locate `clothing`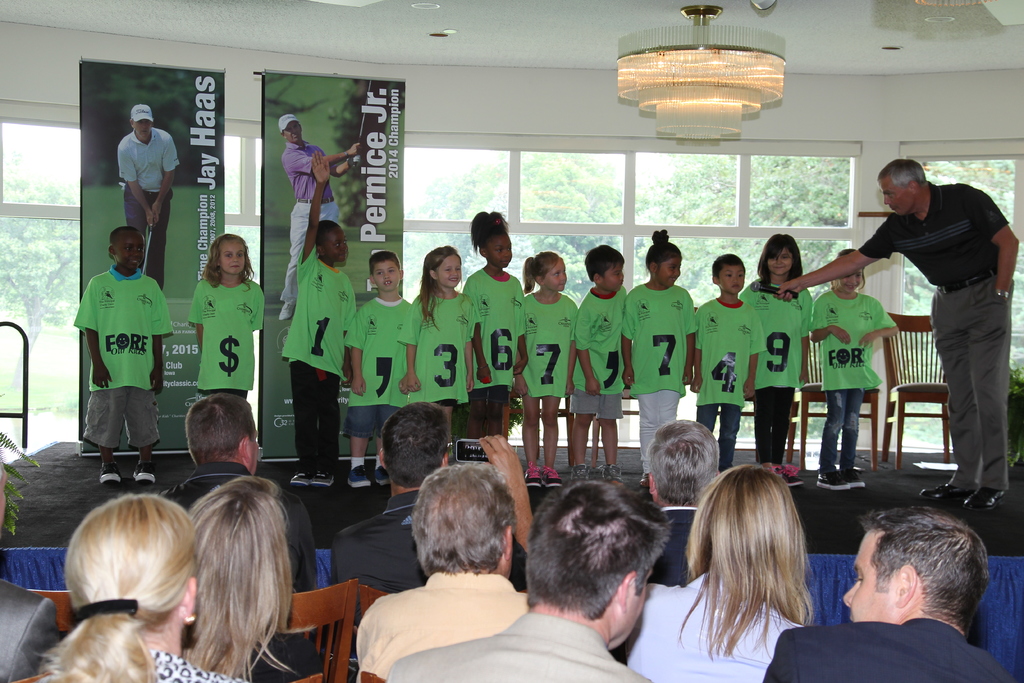
156/462/319/682
